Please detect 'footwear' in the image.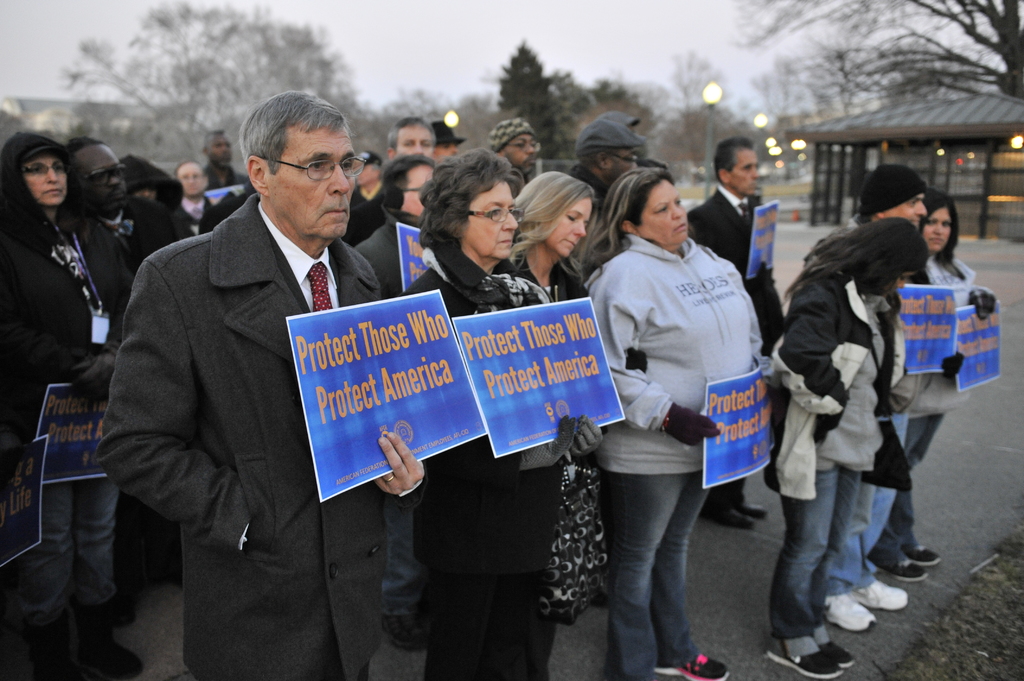
Rect(765, 643, 838, 679).
